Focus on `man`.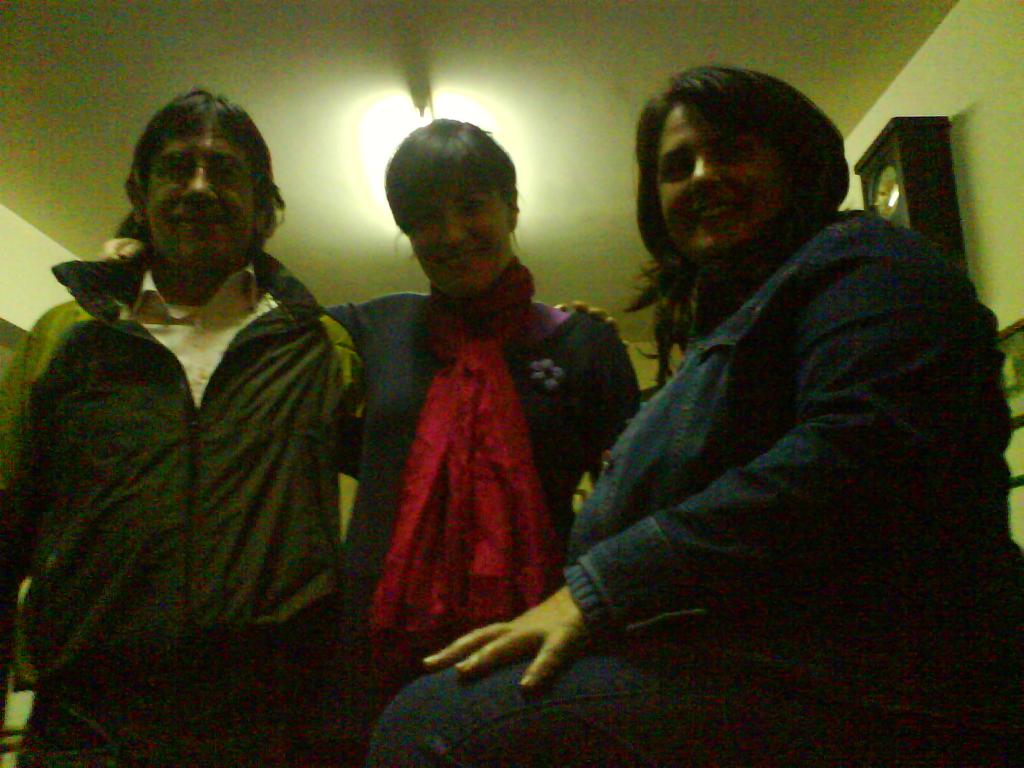
Focused at locate(26, 69, 408, 745).
